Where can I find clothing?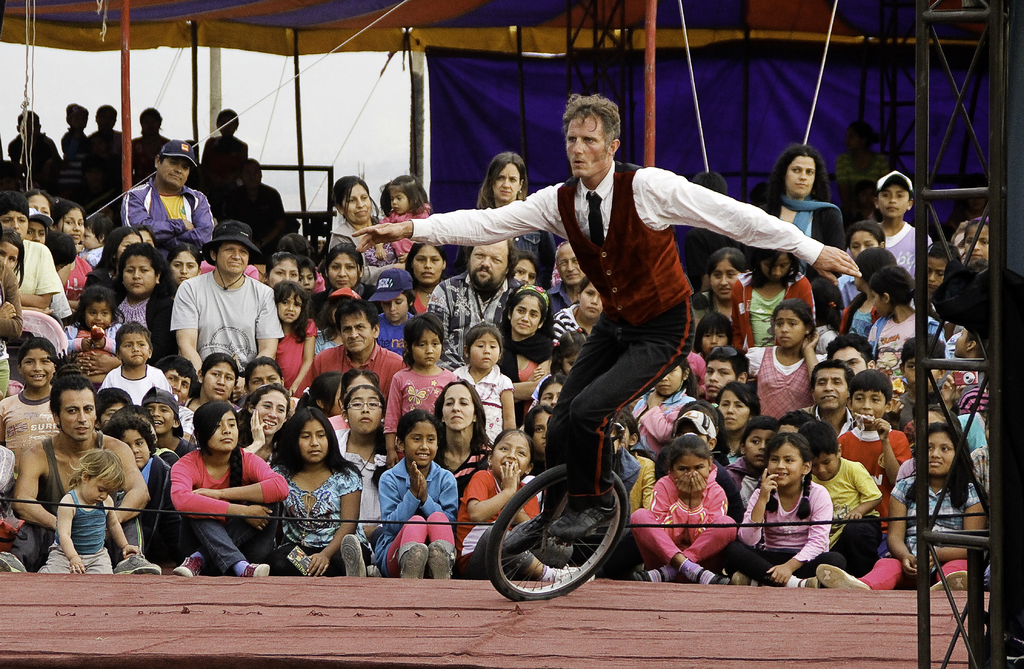
You can find it at (959,382,986,414).
